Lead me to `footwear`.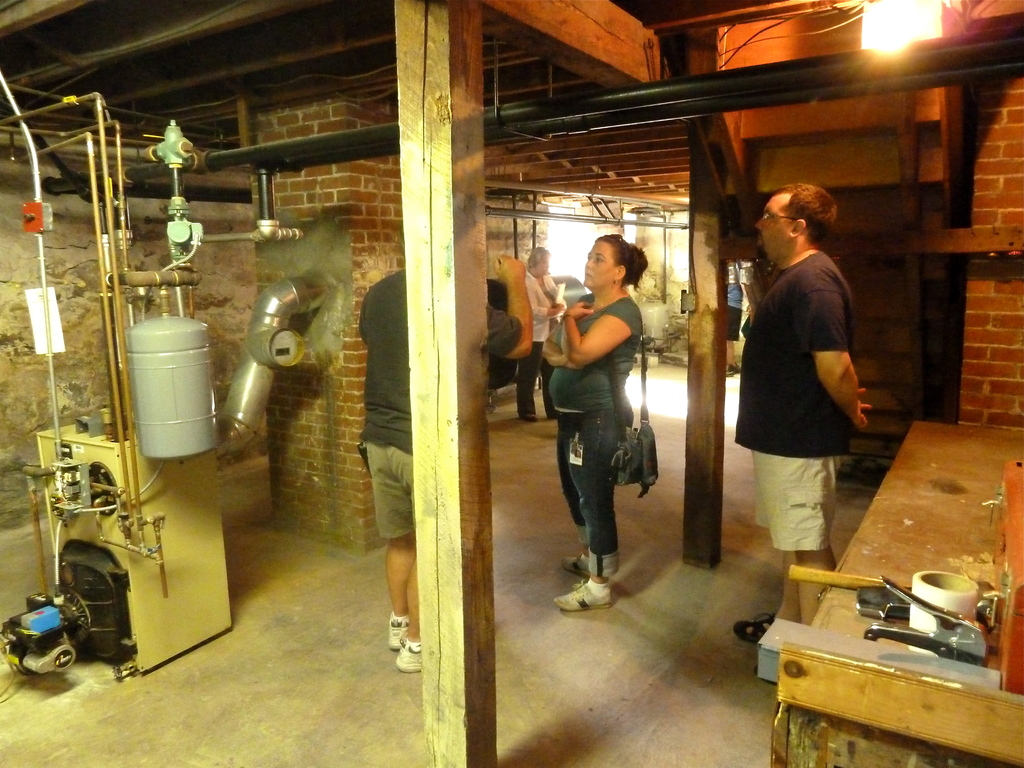
Lead to {"left": 554, "top": 584, "right": 612, "bottom": 610}.
